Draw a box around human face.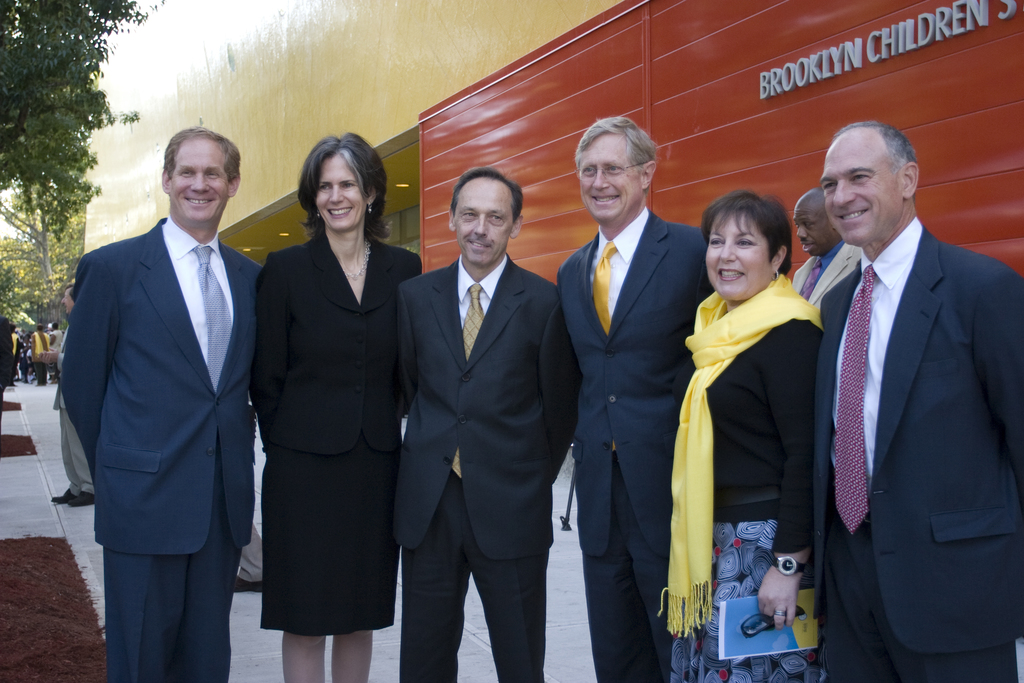
457/181/516/263.
